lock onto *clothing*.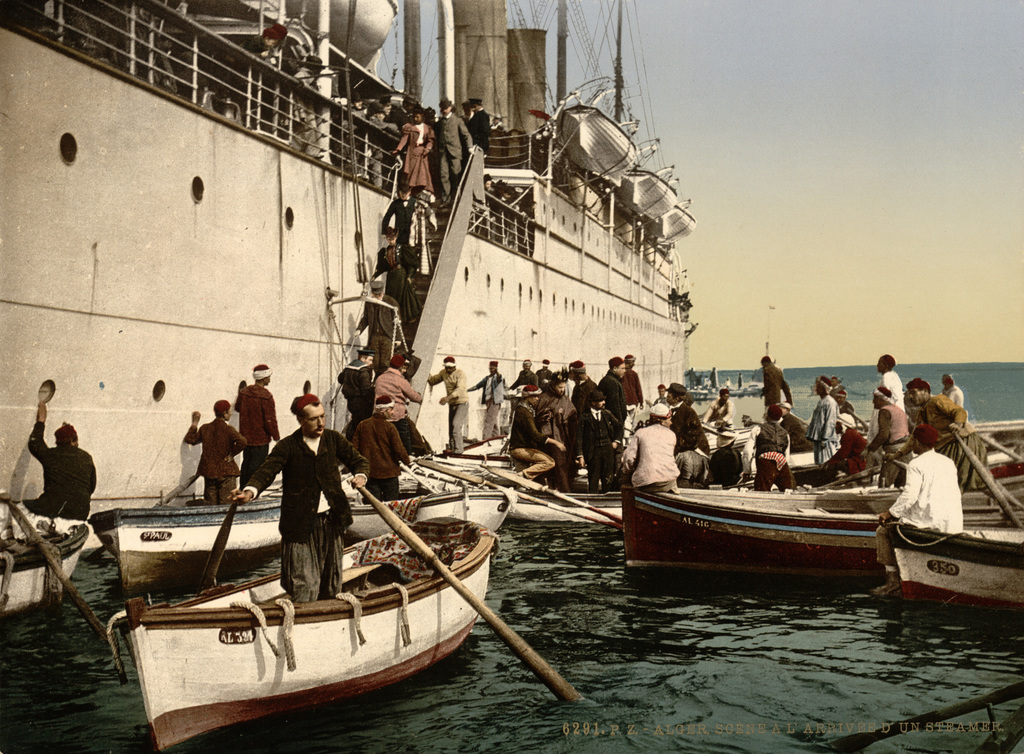
Locked: x1=374, y1=360, x2=435, y2=466.
